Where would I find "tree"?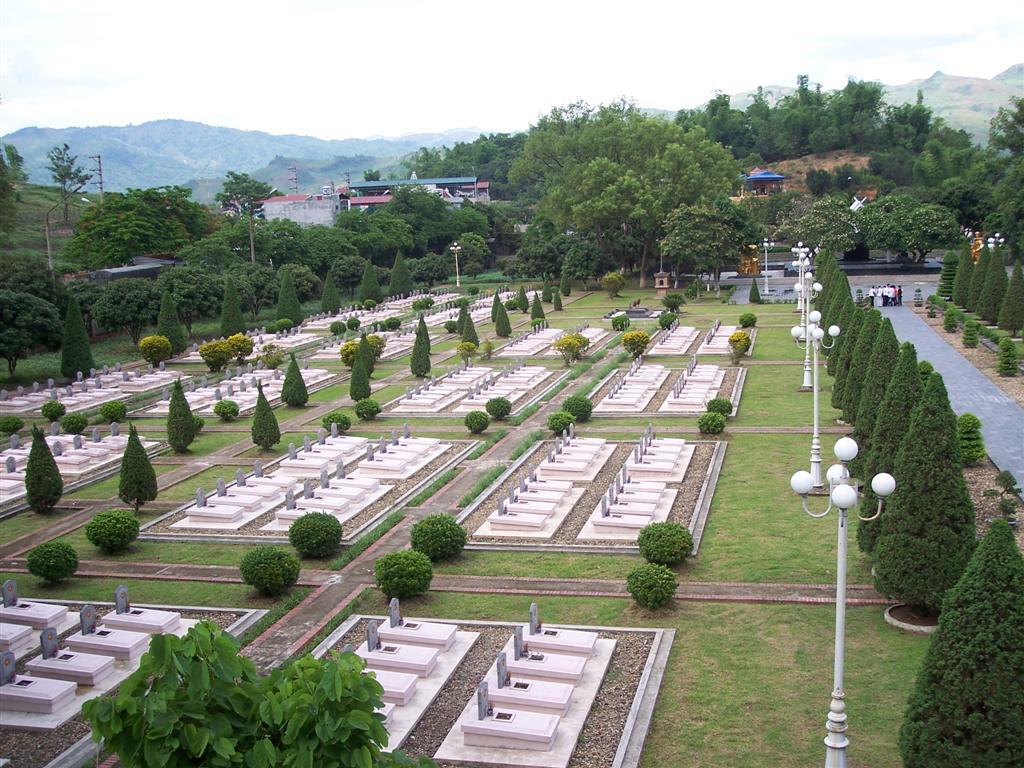
At (x1=999, y1=264, x2=1023, y2=343).
